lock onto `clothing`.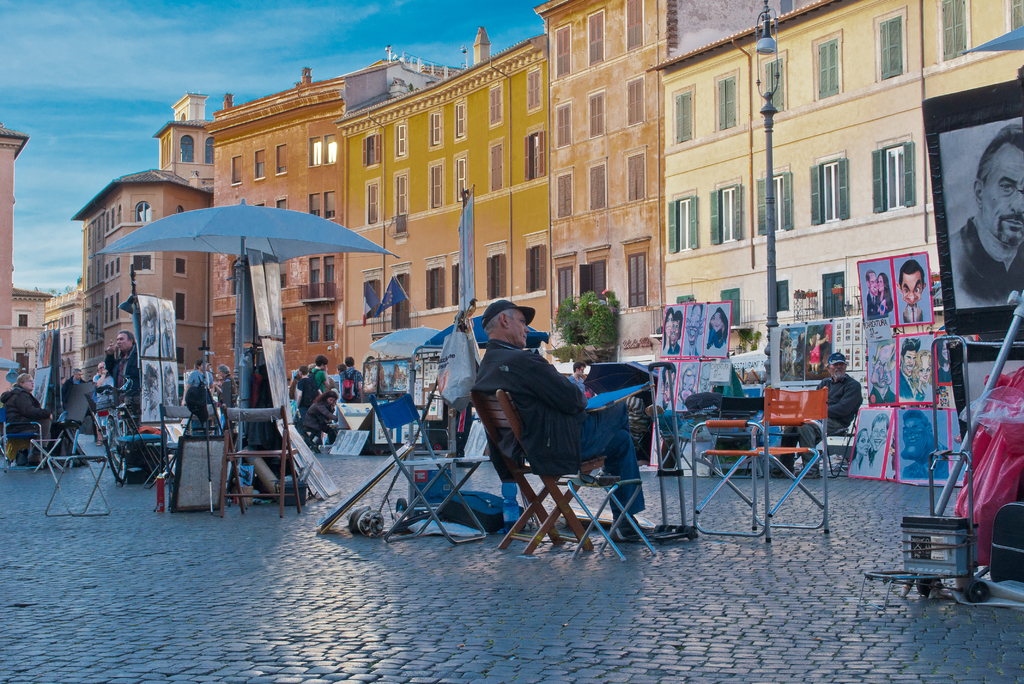
Locked: crop(471, 341, 588, 476).
